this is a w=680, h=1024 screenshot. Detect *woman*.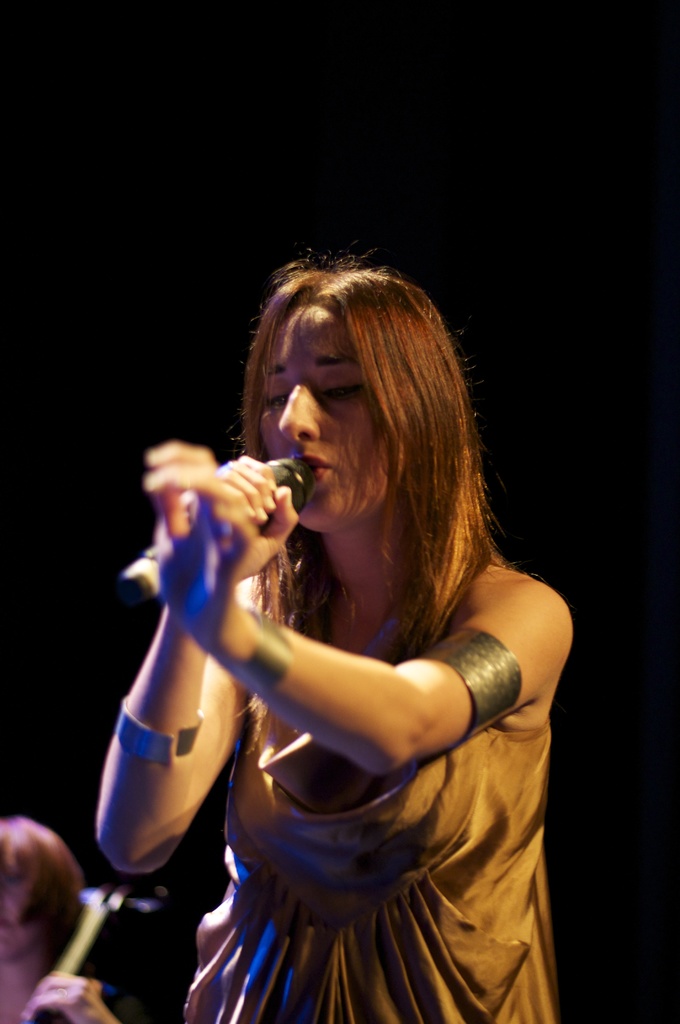
Rect(0, 813, 156, 1023).
